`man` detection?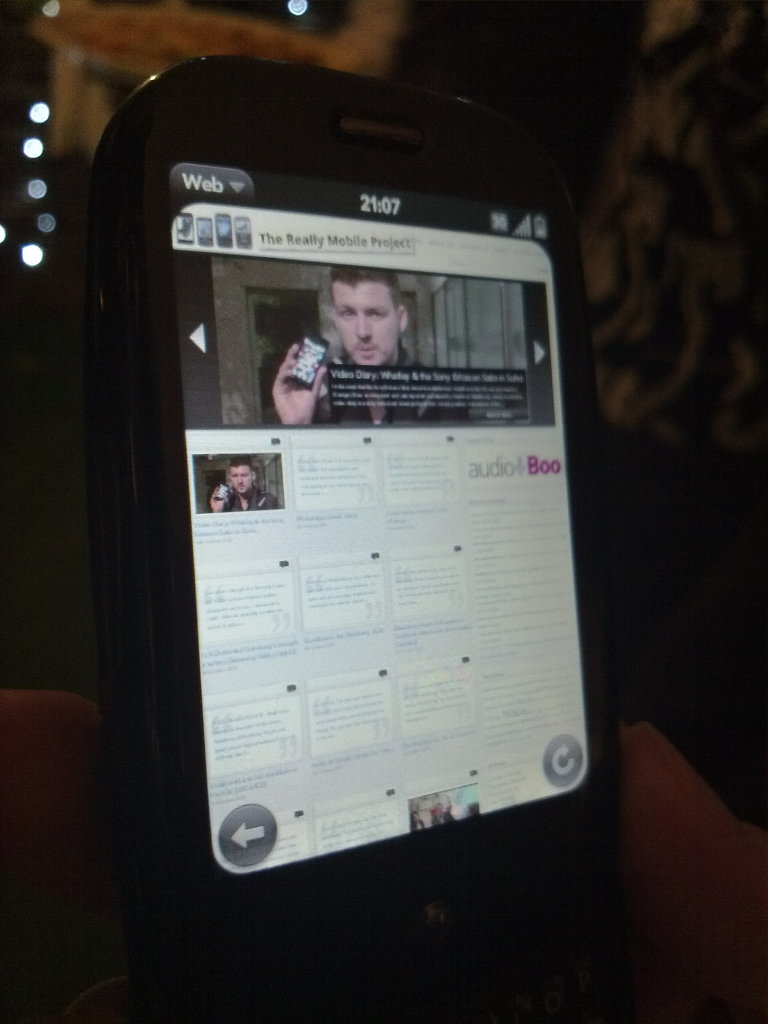
rect(210, 454, 282, 517)
